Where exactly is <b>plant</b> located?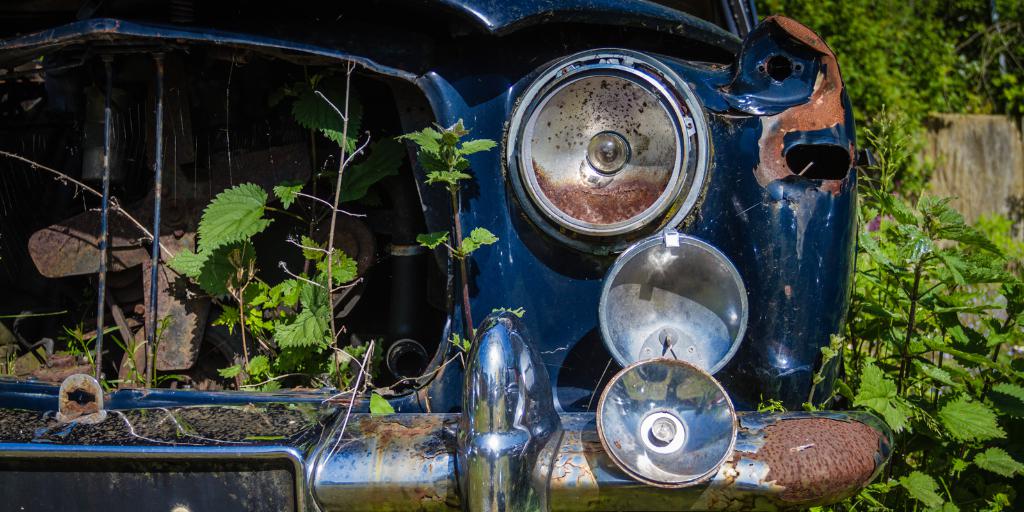
Its bounding box is locate(93, 331, 150, 390).
